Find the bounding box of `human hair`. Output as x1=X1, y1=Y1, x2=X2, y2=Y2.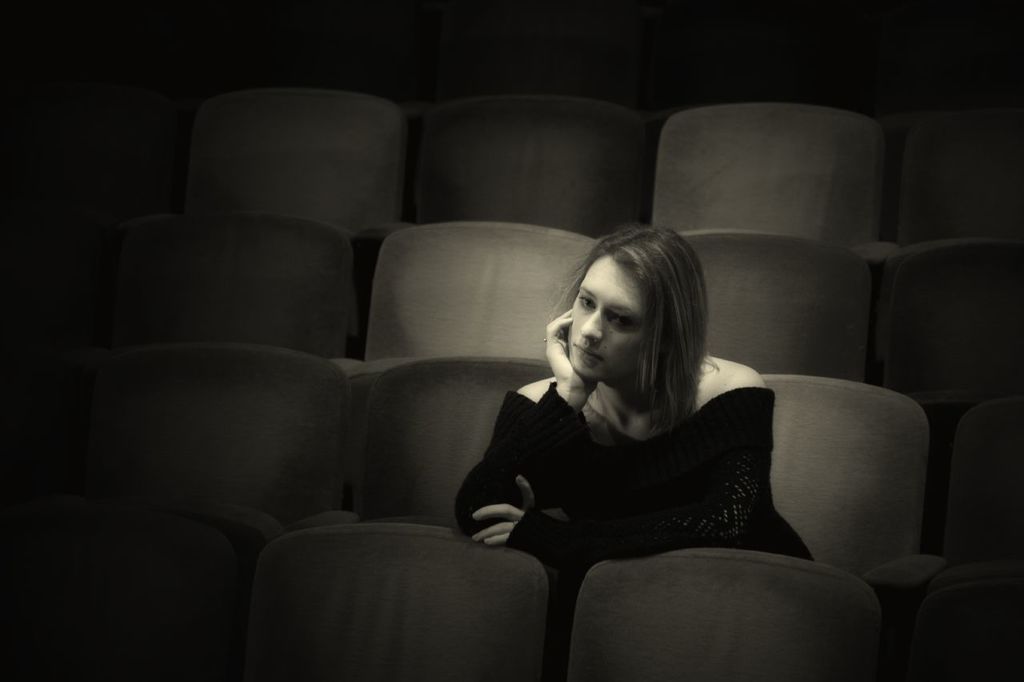
x1=549, y1=234, x2=710, y2=432.
